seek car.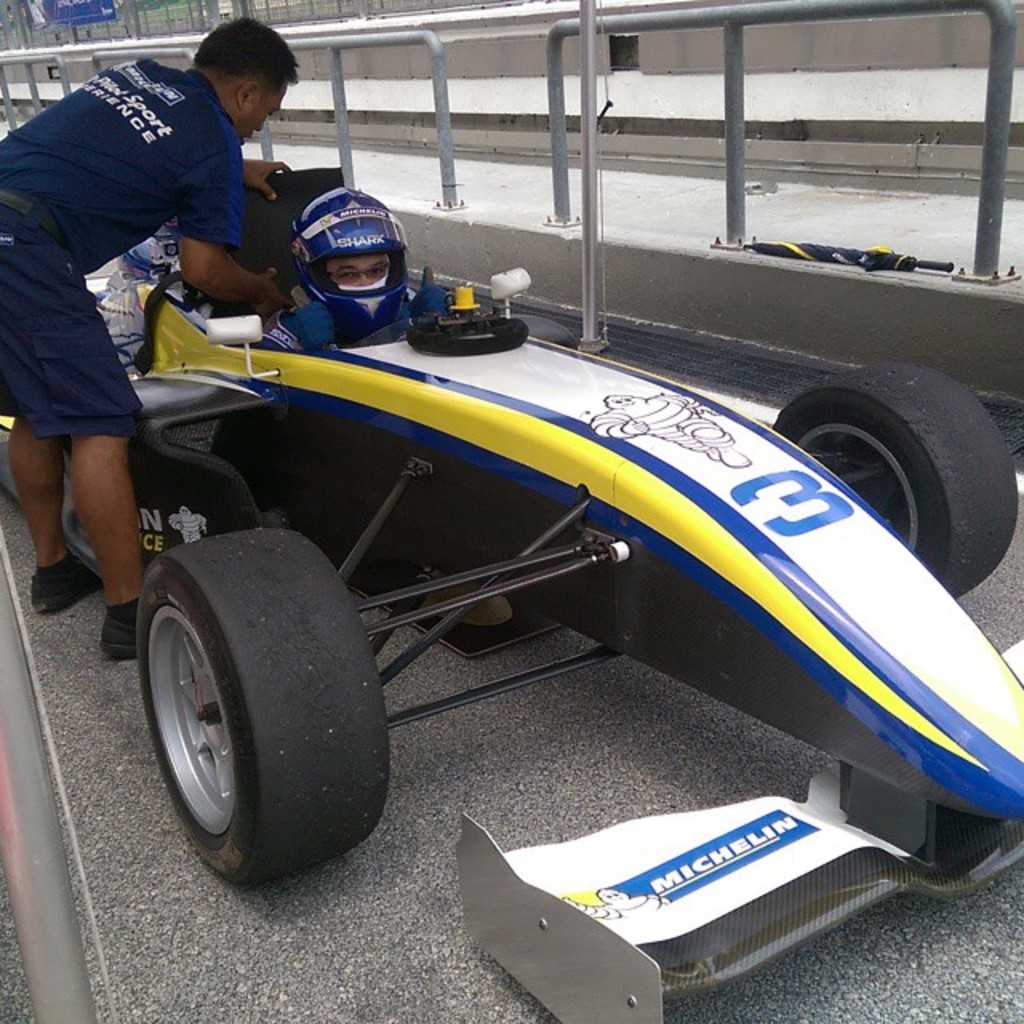
{"x1": 0, "y1": 218, "x2": 1022, "y2": 1022}.
